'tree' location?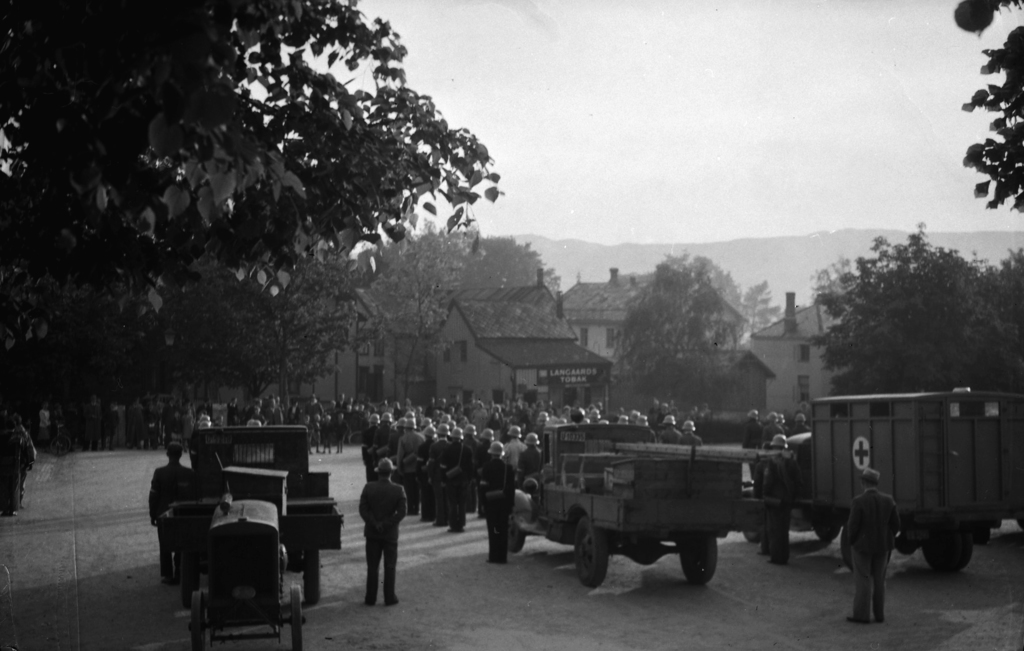
l=611, t=255, r=777, b=410
